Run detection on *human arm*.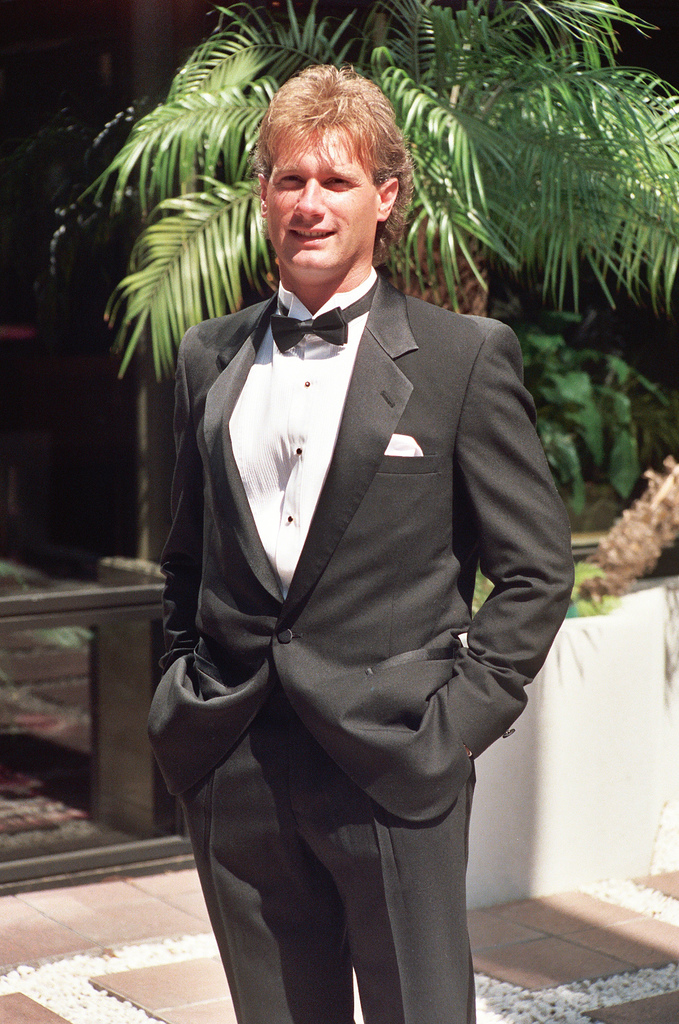
Result: pyautogui.locateOnScreen(452, 334, 576, 760).
